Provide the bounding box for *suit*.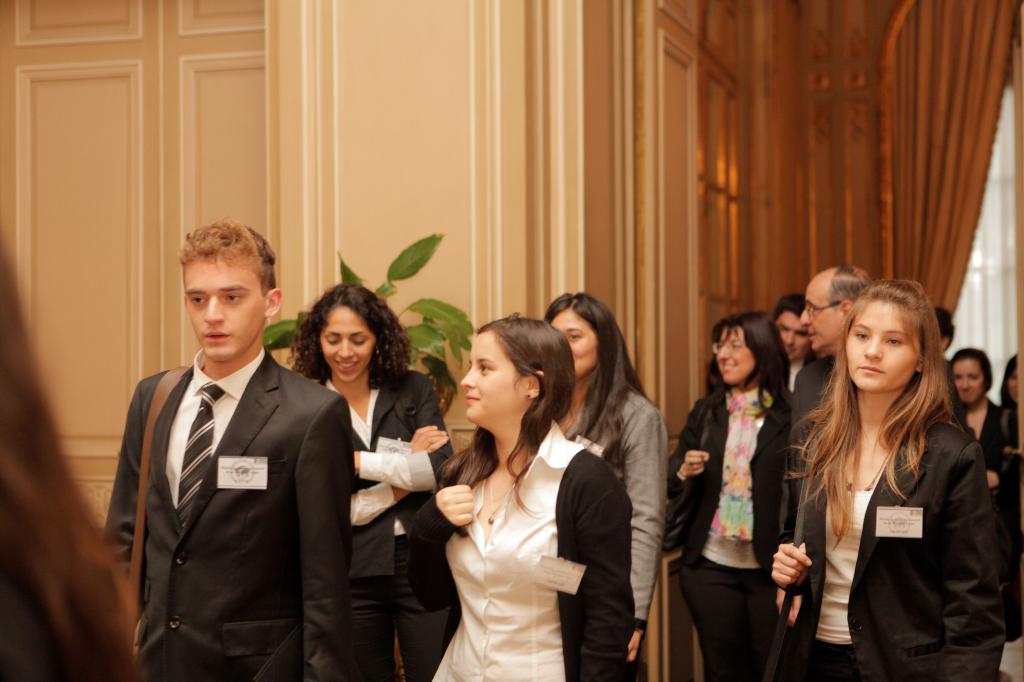
box(780, 356, 836, 485).
